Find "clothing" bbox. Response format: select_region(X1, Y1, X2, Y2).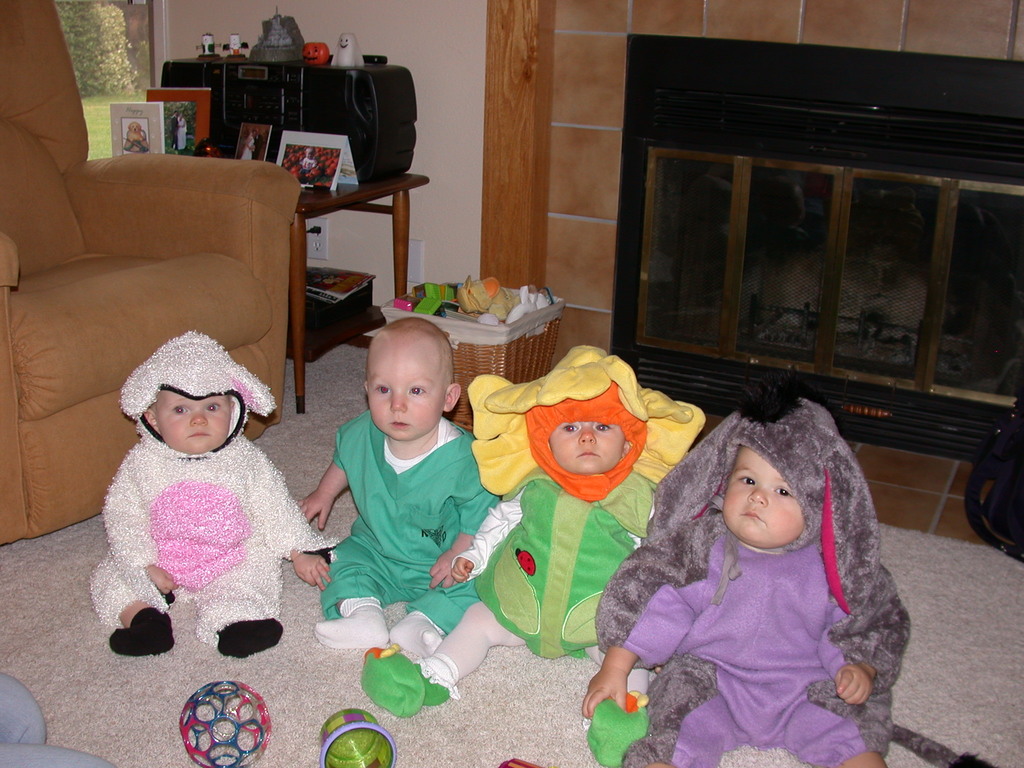
select_region(174, 118, 186, 149).
